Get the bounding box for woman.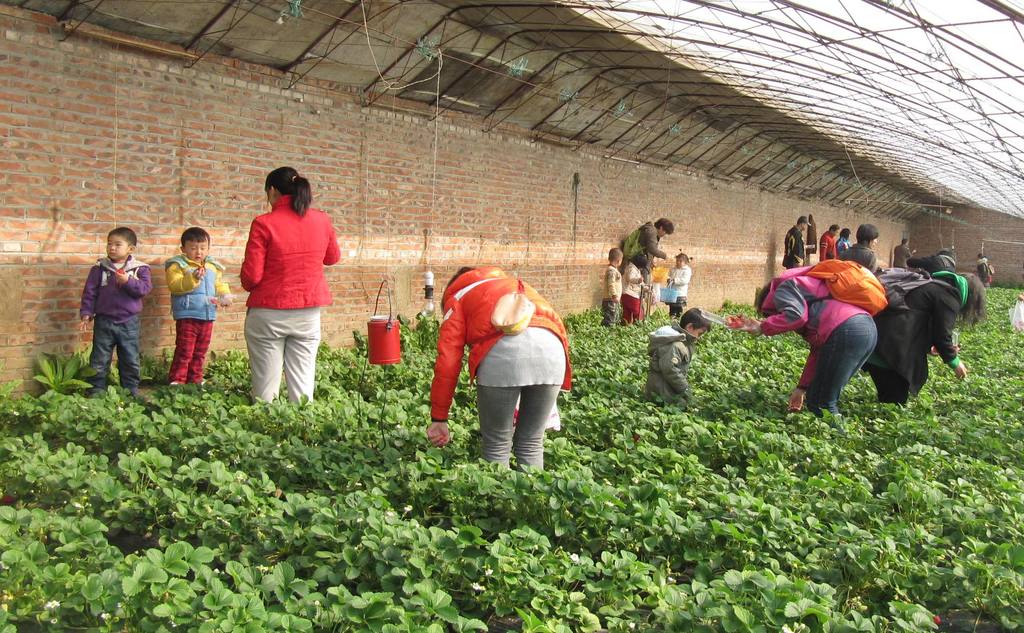
bbox=(420, 241, 567, 484).
